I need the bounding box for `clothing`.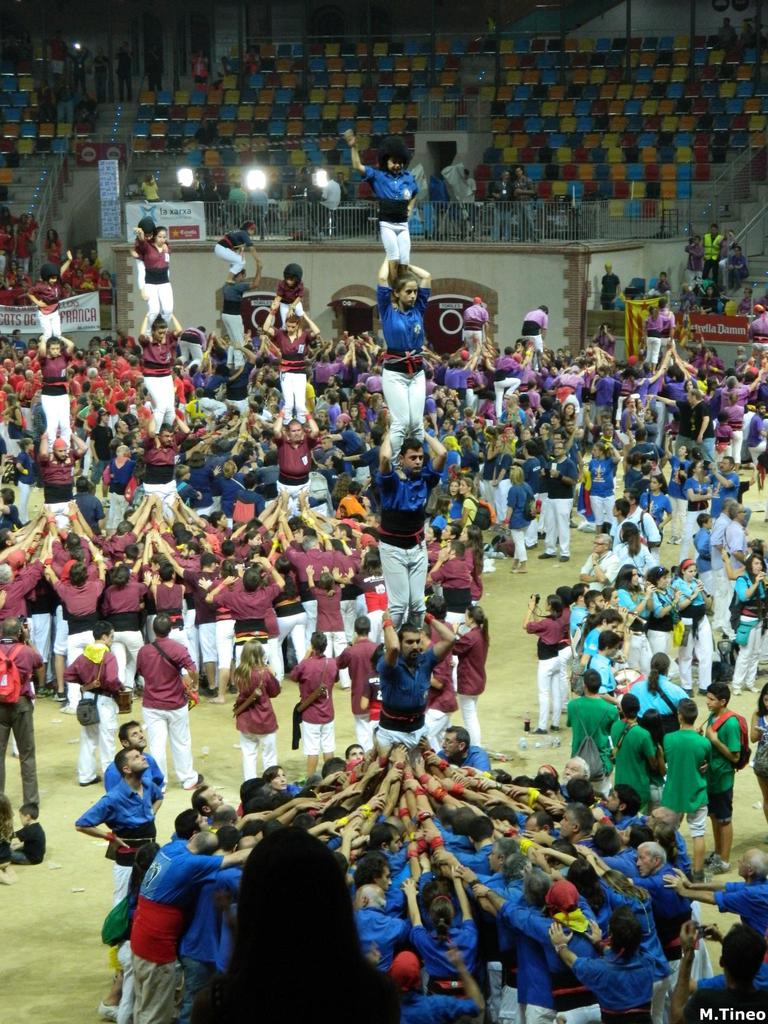
Here it is: bbox(149, 52, 163, 91).
